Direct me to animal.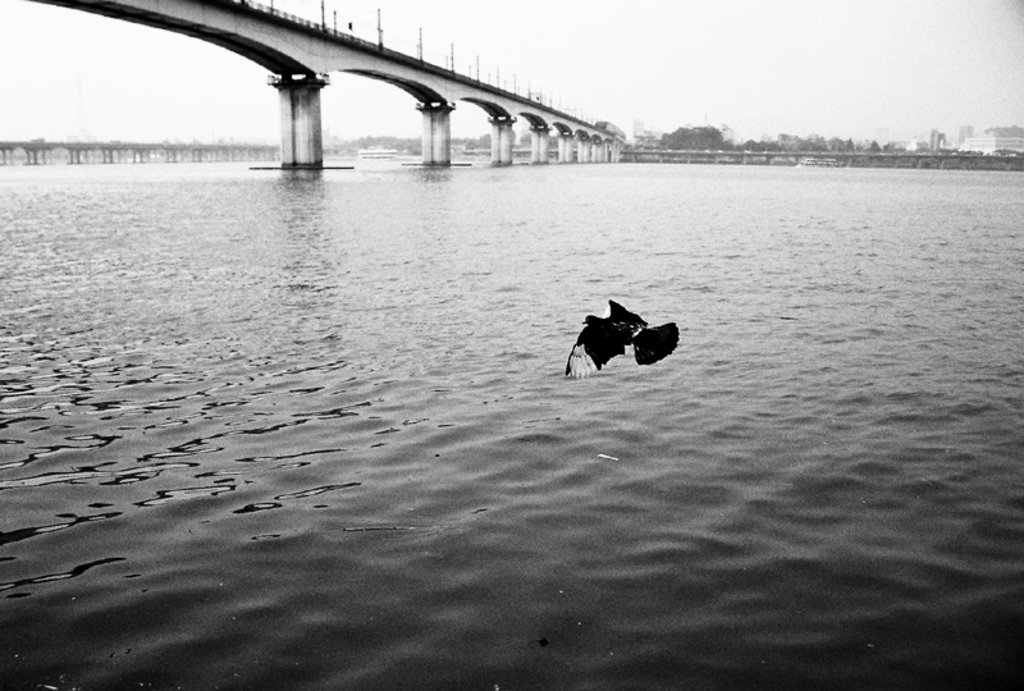
Direction: [x1=562, y1=299, x2=678, y2=376].
